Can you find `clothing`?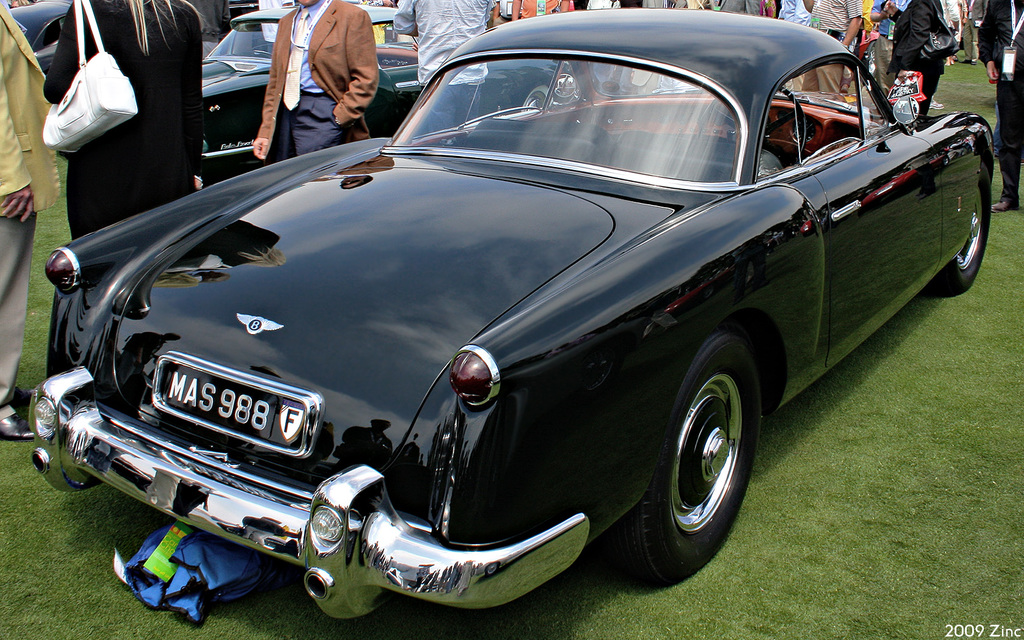
Yes, bounding box: box(0, 0, 58, 419).
